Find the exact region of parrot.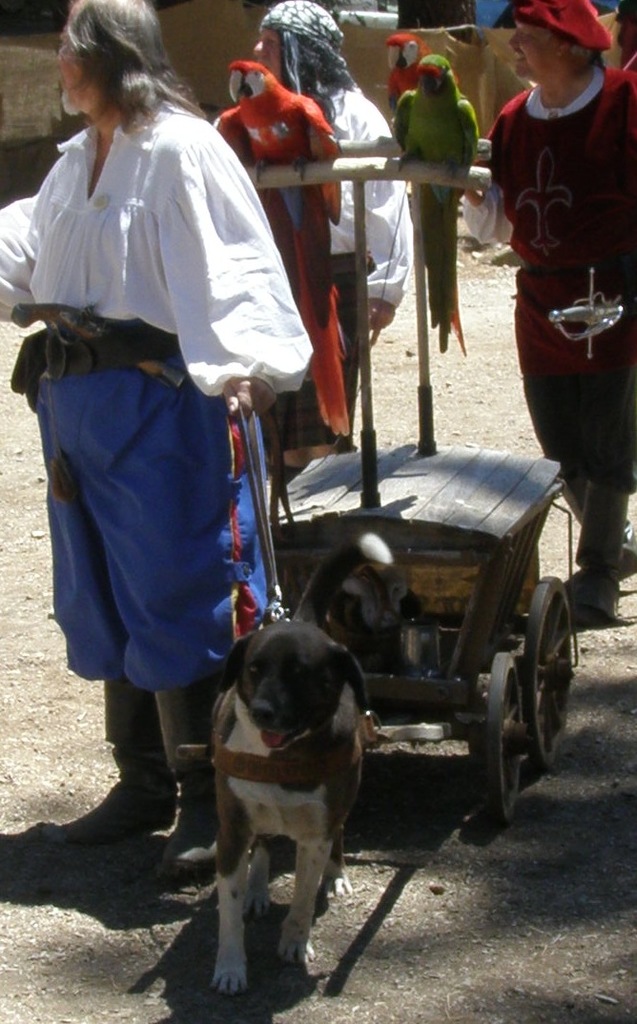
Exact region: {"x1": 391, "y1": 46, "x2": 477, "y2": 347}.
